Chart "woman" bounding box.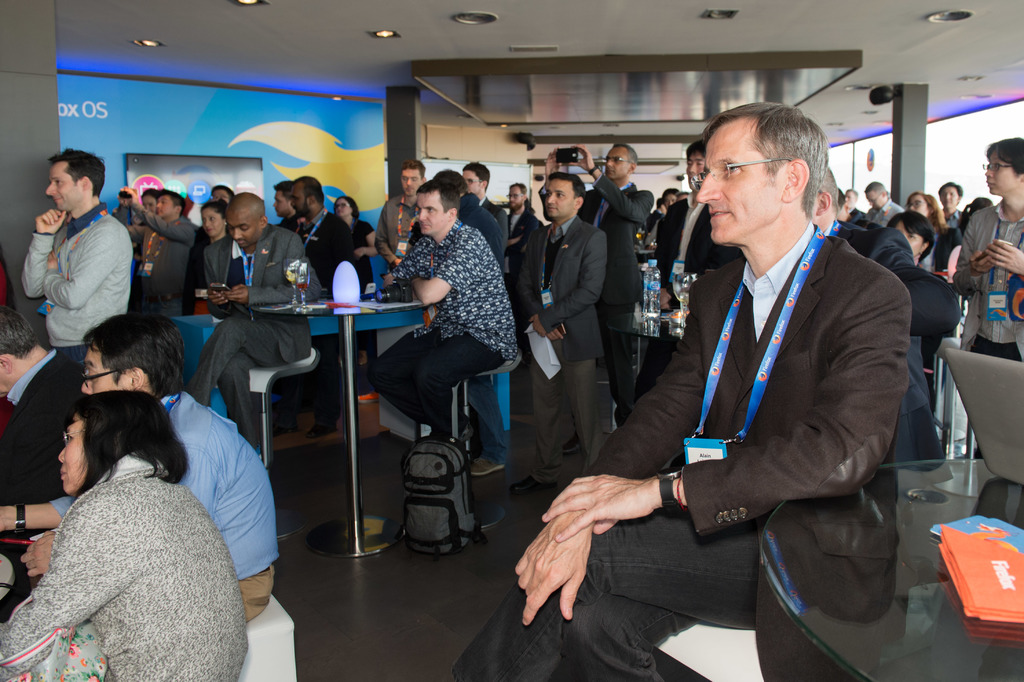
Charted: x1=878, y1=207, x2=941, y2=273.
